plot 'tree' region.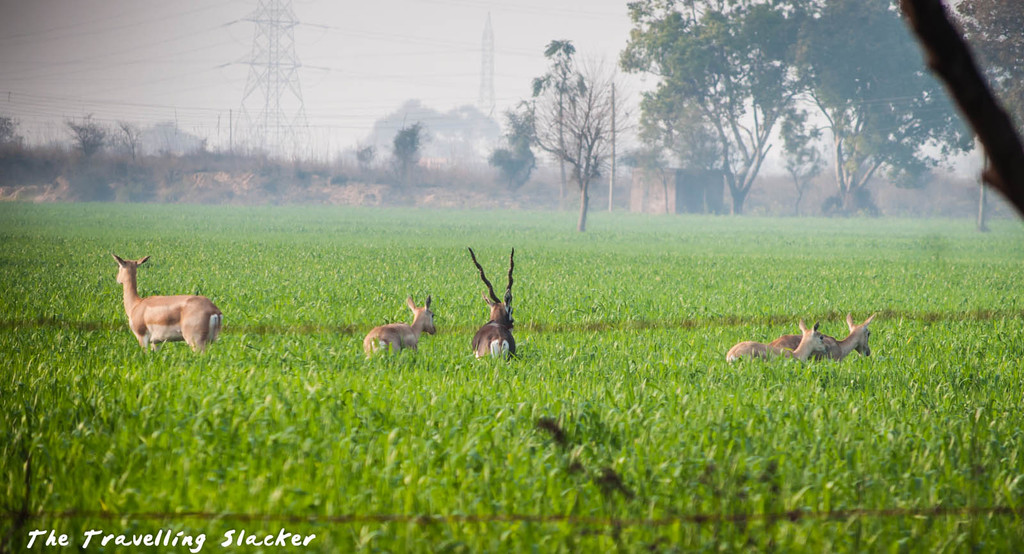
Plotted at pyautogui.locateOnScreen(616, 0, 812, 216).
